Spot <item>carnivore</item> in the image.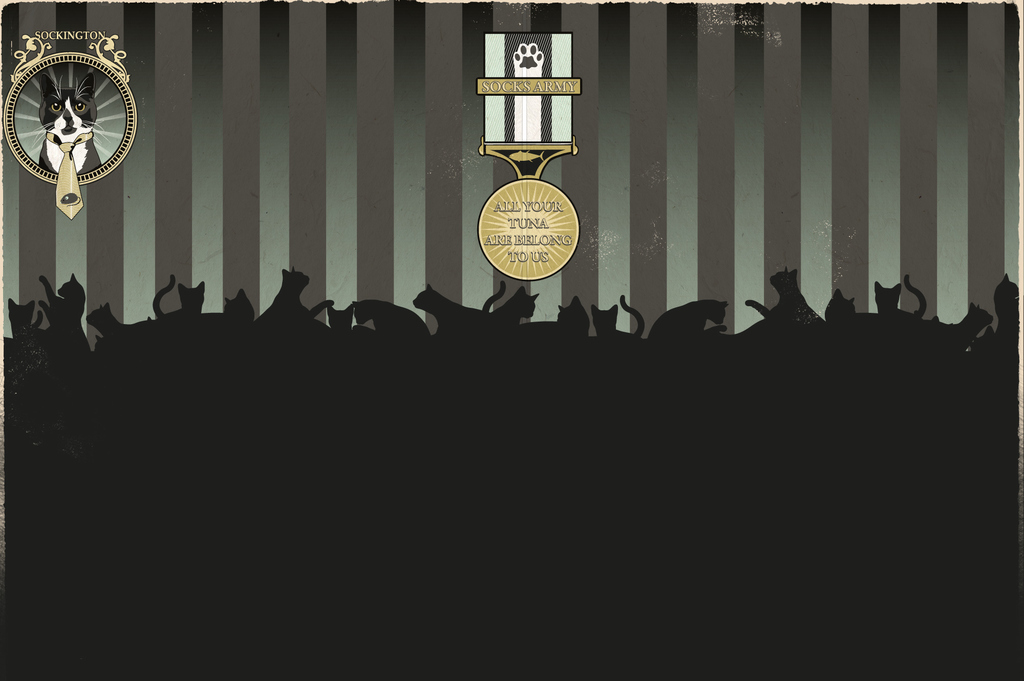
<item>carnivore</item> found at select_region(220, 285, 257, 326).
